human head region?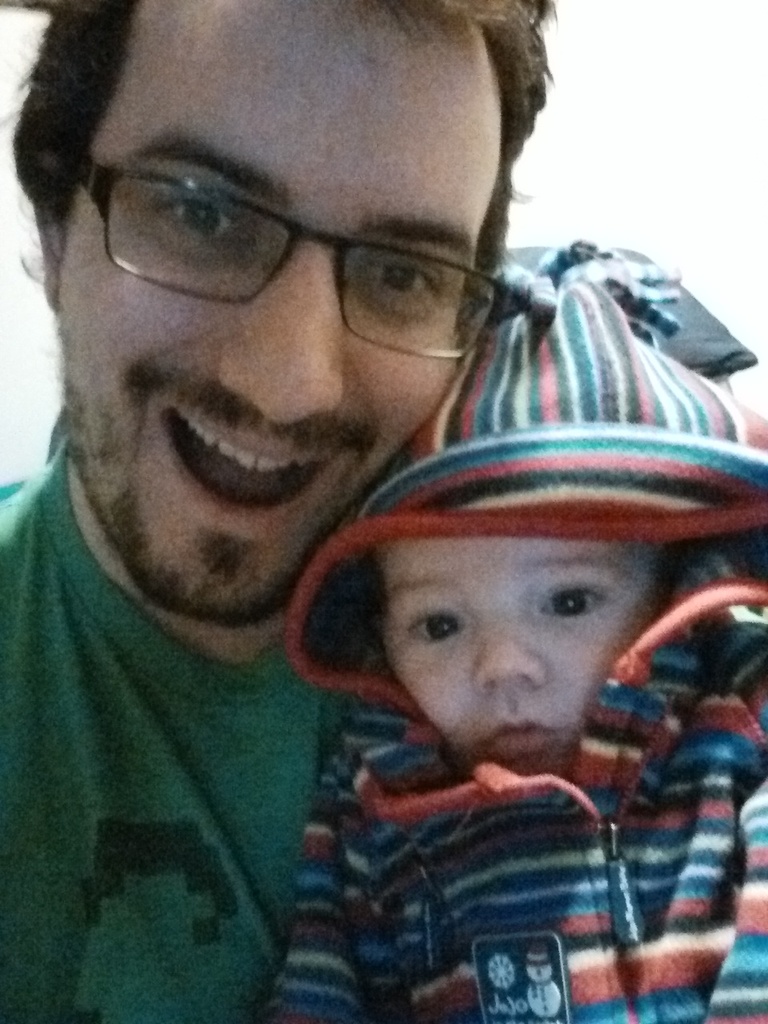
bbox(54, 6, 546, 566)
